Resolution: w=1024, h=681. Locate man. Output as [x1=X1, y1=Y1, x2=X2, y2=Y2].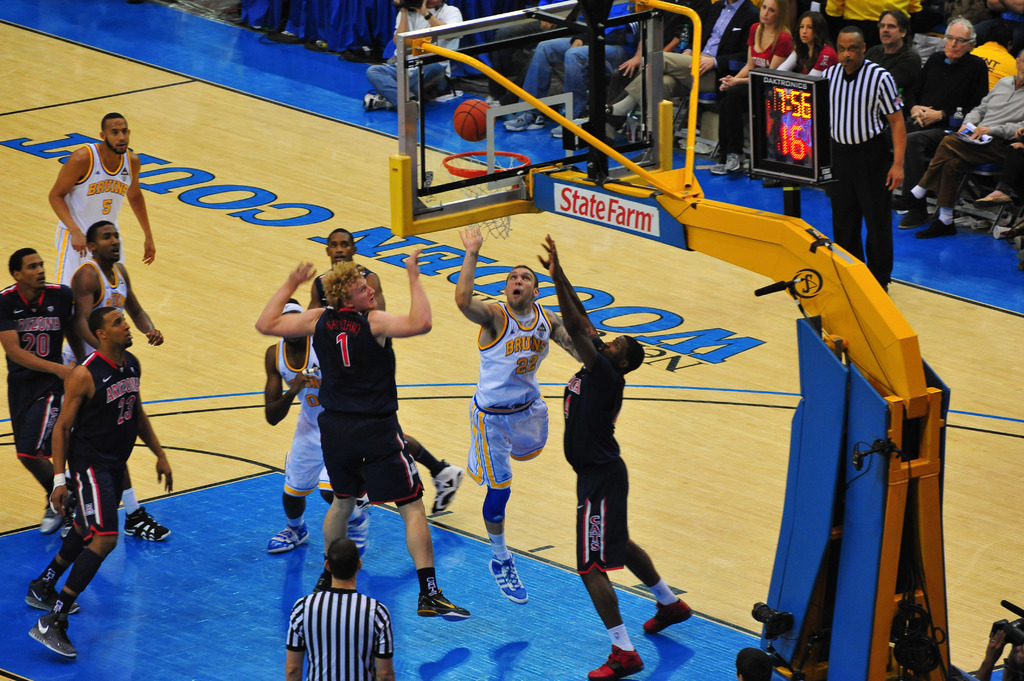
[x1=890, y1=50, x2=1023, y2=241].
